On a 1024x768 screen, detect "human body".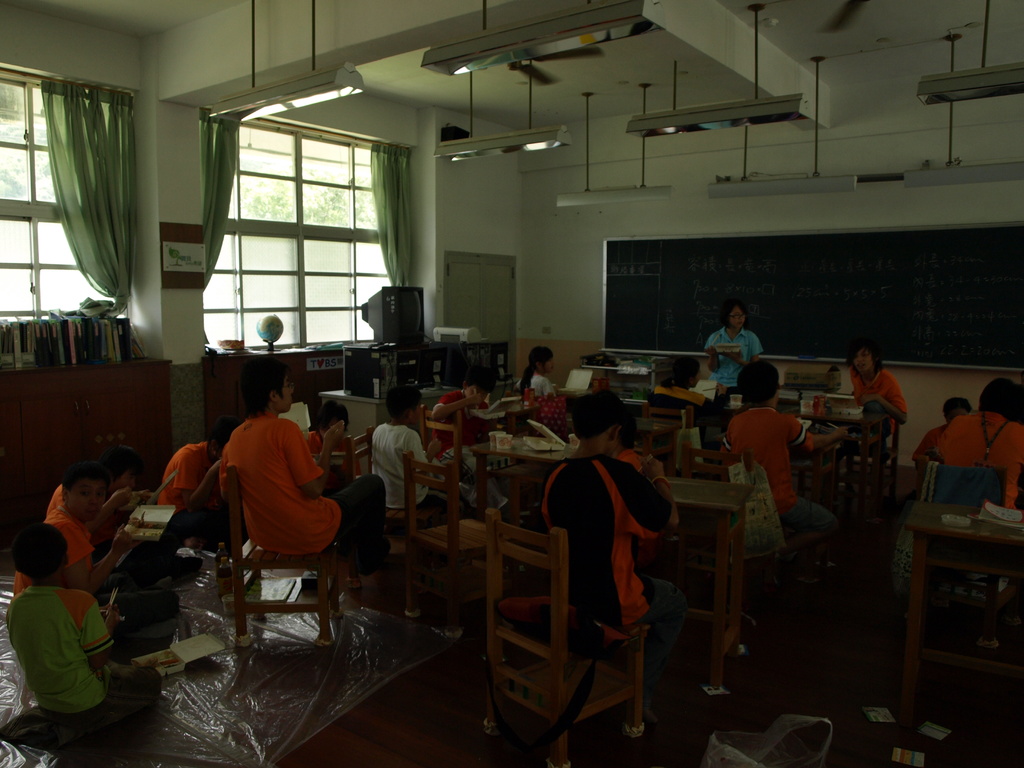
bbox(541, 451, 674, 737).
